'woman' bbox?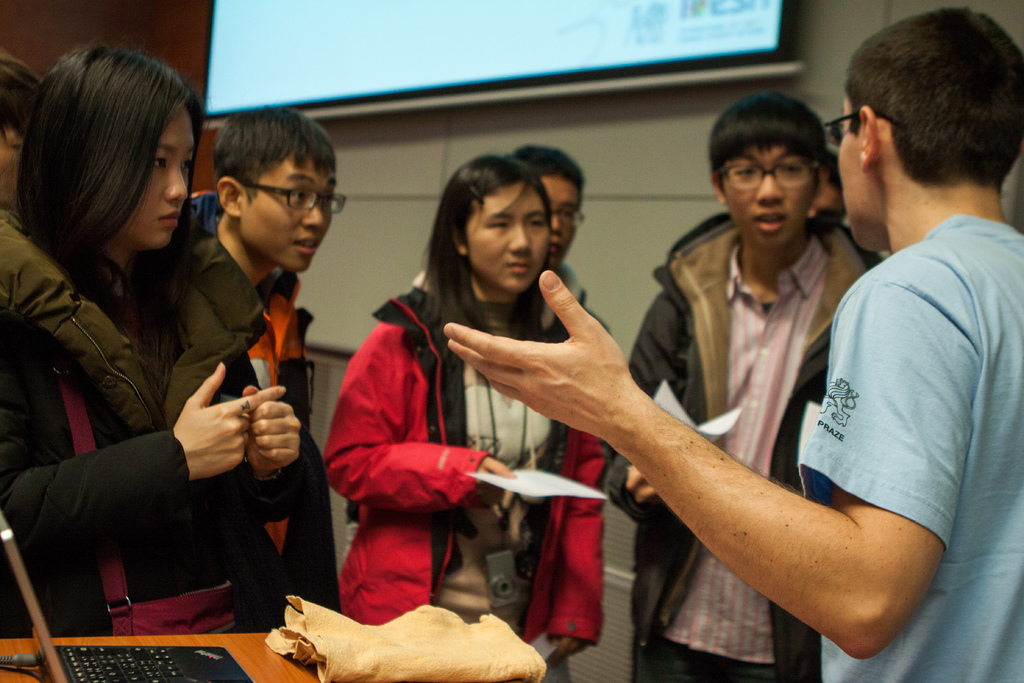
crop(0, 26, 260, 682)
